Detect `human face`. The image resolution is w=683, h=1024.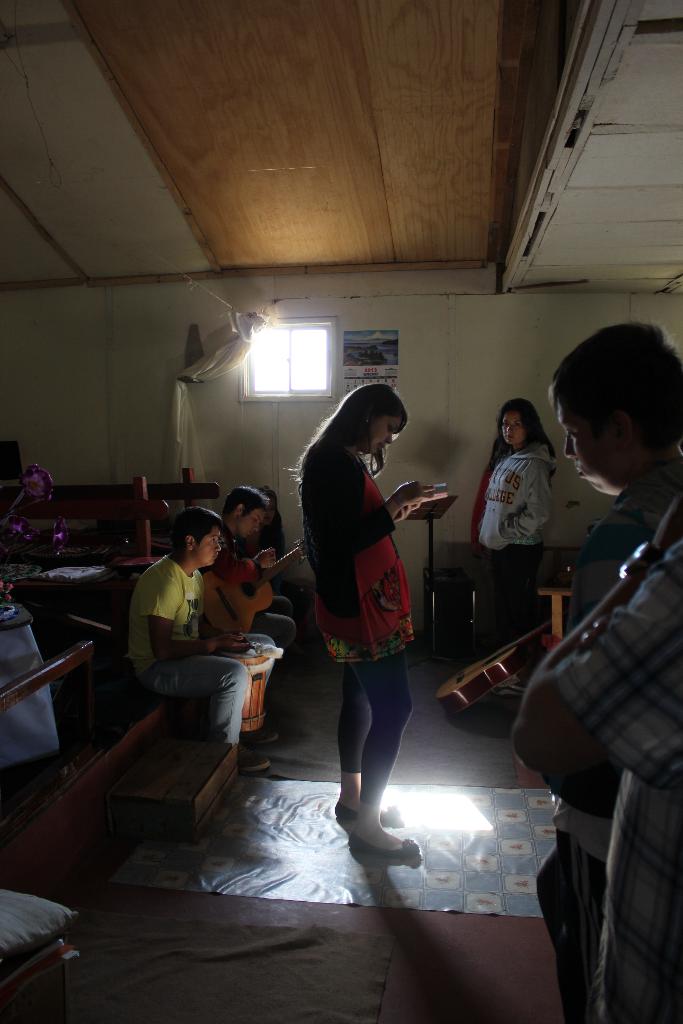
BBox(191, 522, 220, 561).
